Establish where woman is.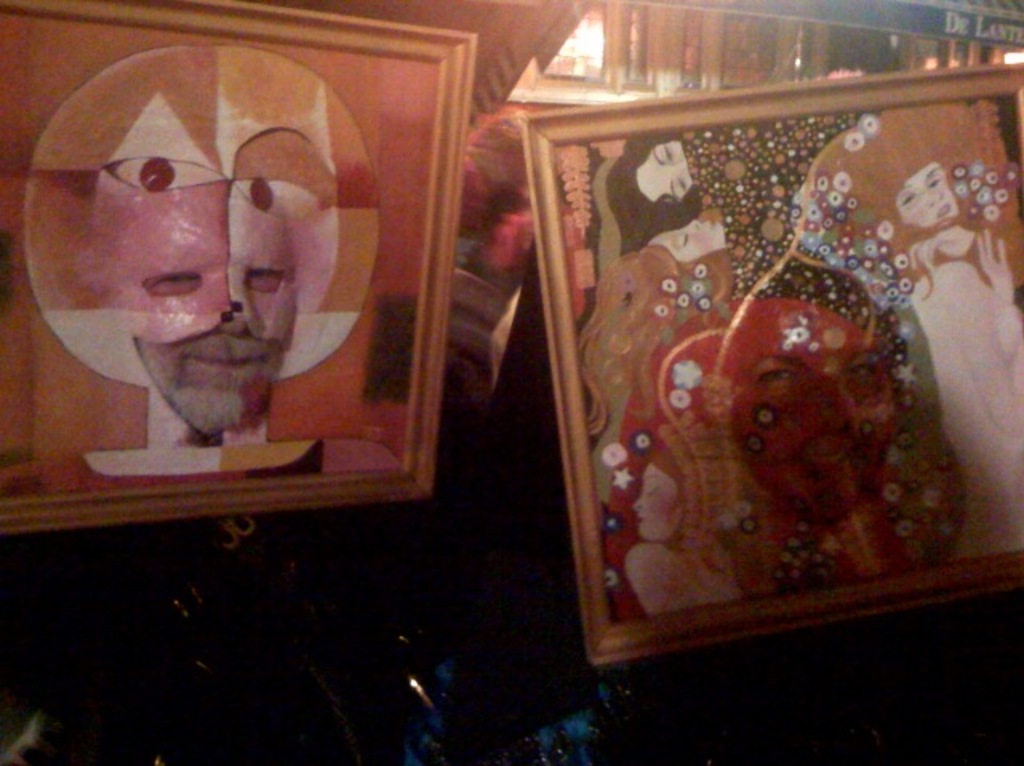
Established at pyautogui.locateOnScreen(579, 205, 755, 435).
